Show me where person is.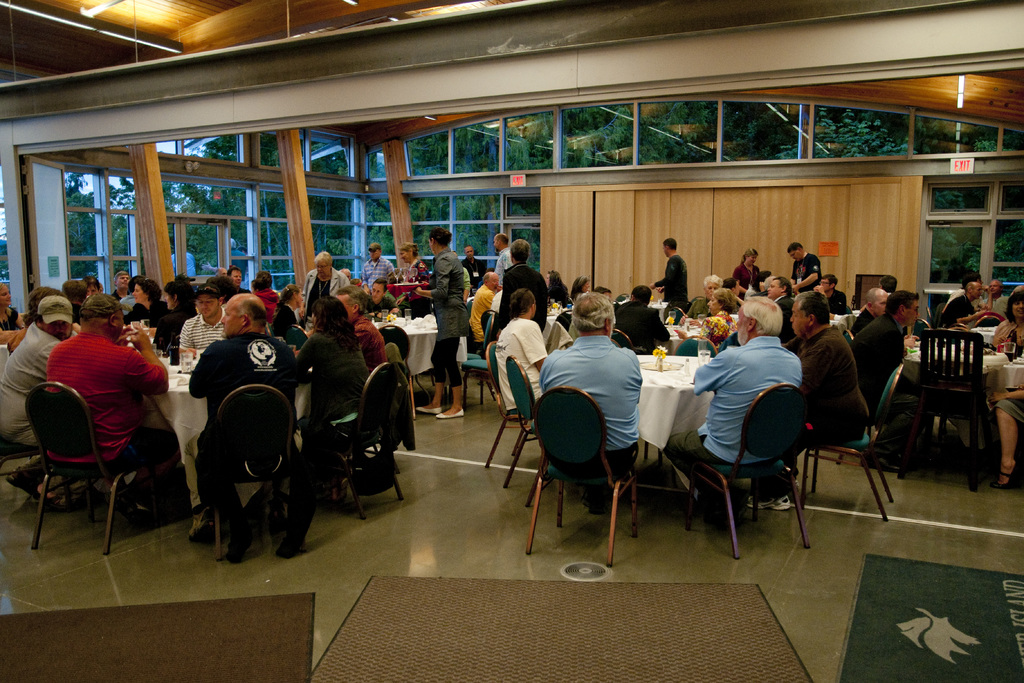
person is at <box>991,309,1023,489</box>.
